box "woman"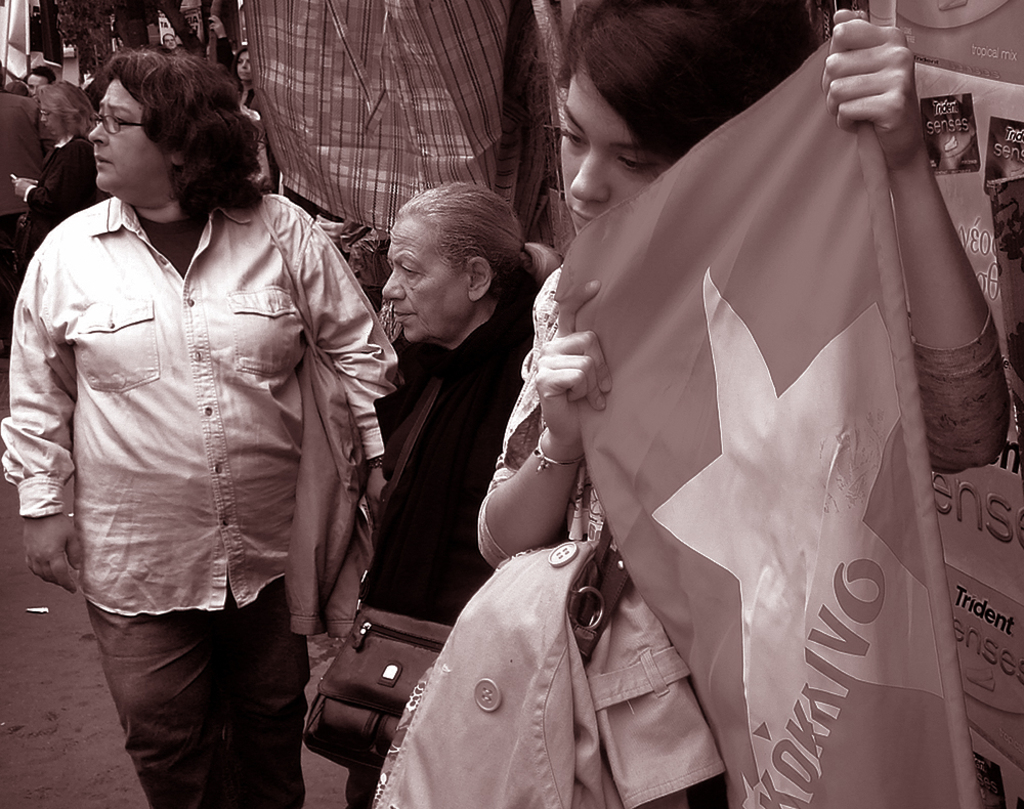
13 80 106 251
